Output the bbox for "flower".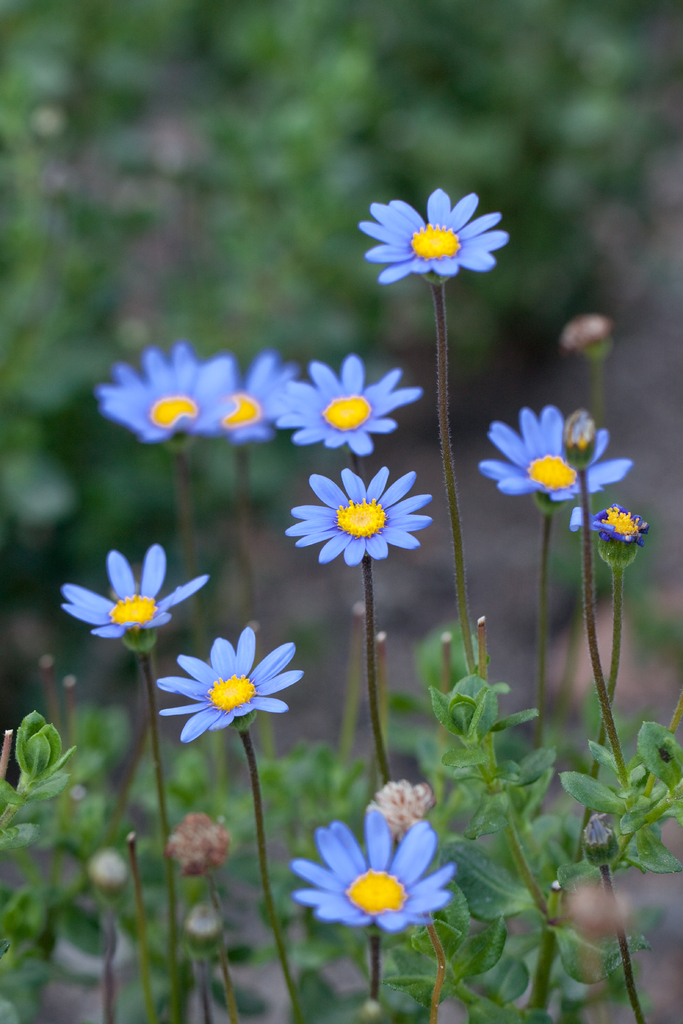
358, 190, 509, 290.
